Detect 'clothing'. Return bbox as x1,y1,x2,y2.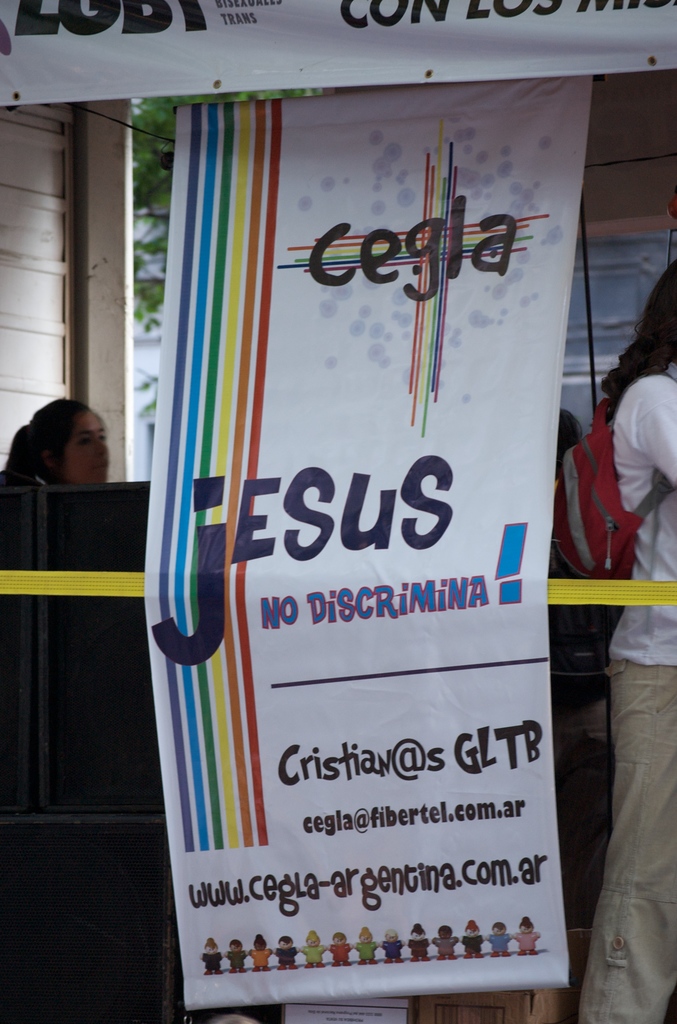
462,937,484,955.
